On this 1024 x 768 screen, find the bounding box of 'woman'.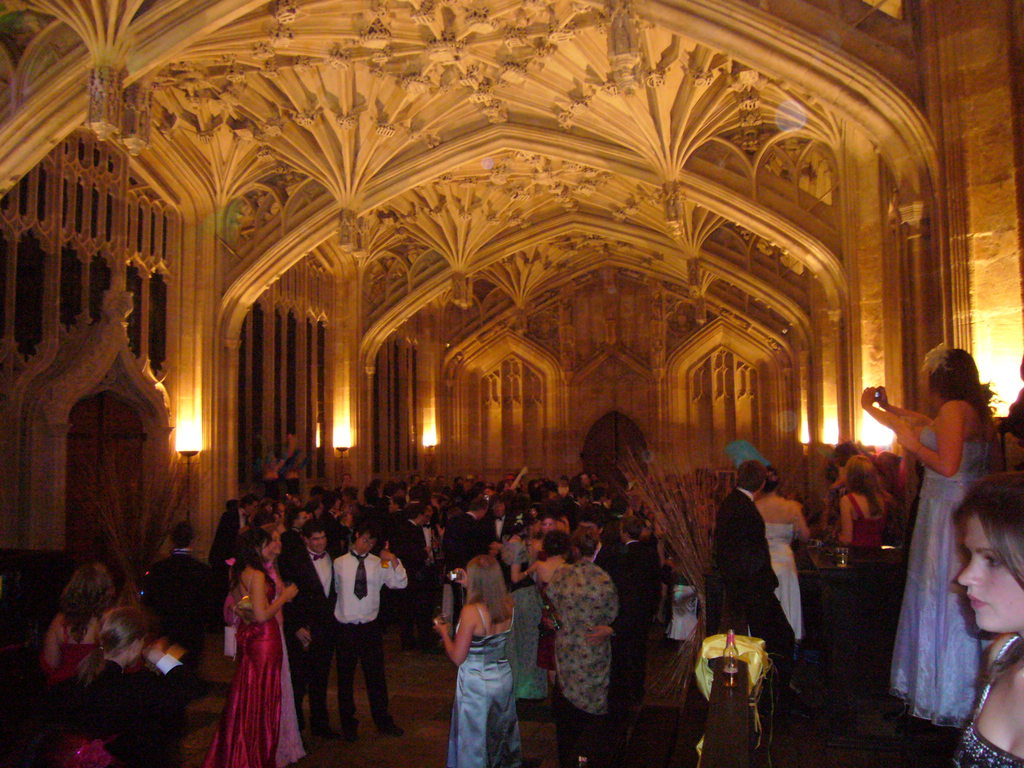
Bounding box: detection(43, 566, 102, 686).
